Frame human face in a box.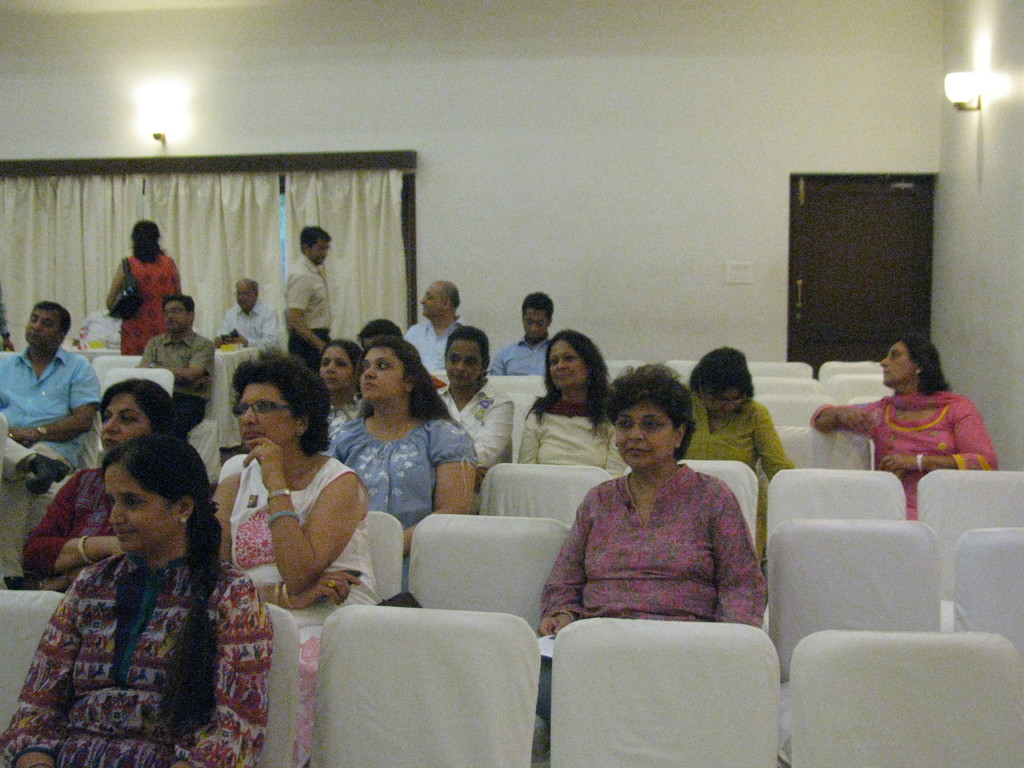
select_region(879, 342, 921, 387).
